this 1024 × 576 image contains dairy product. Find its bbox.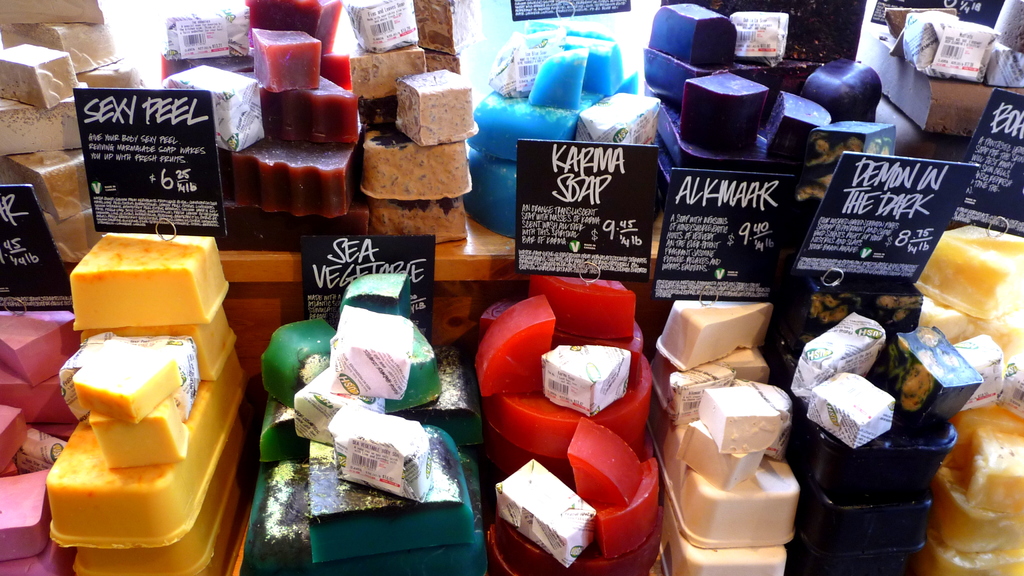
<box>550,23,625,99</box>.
